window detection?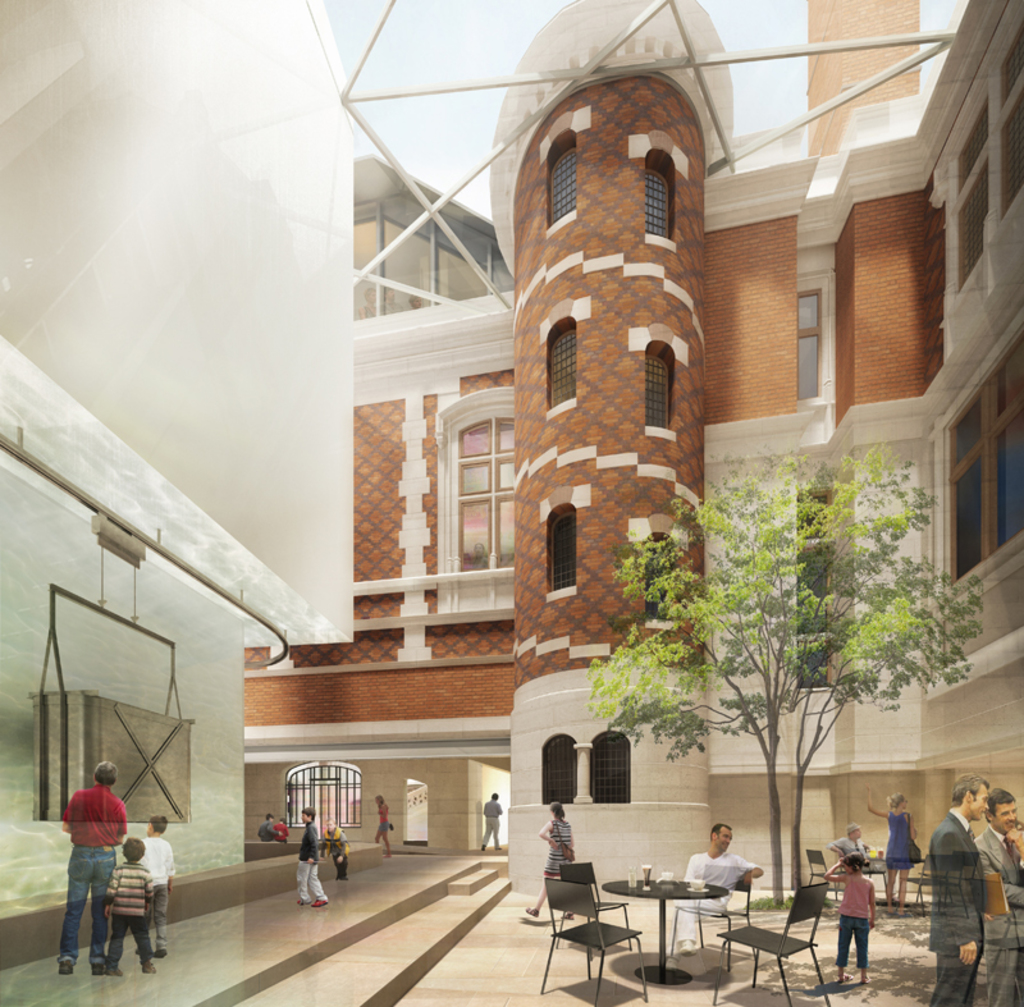
646/528/685/631
